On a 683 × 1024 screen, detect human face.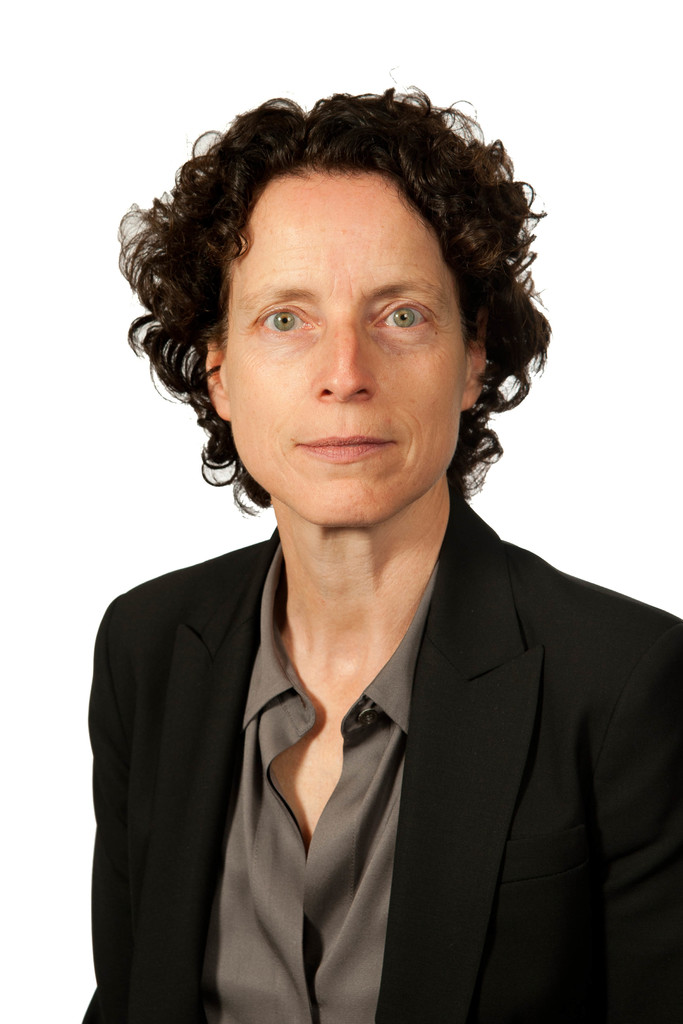
(211, 178, 470, 538).
